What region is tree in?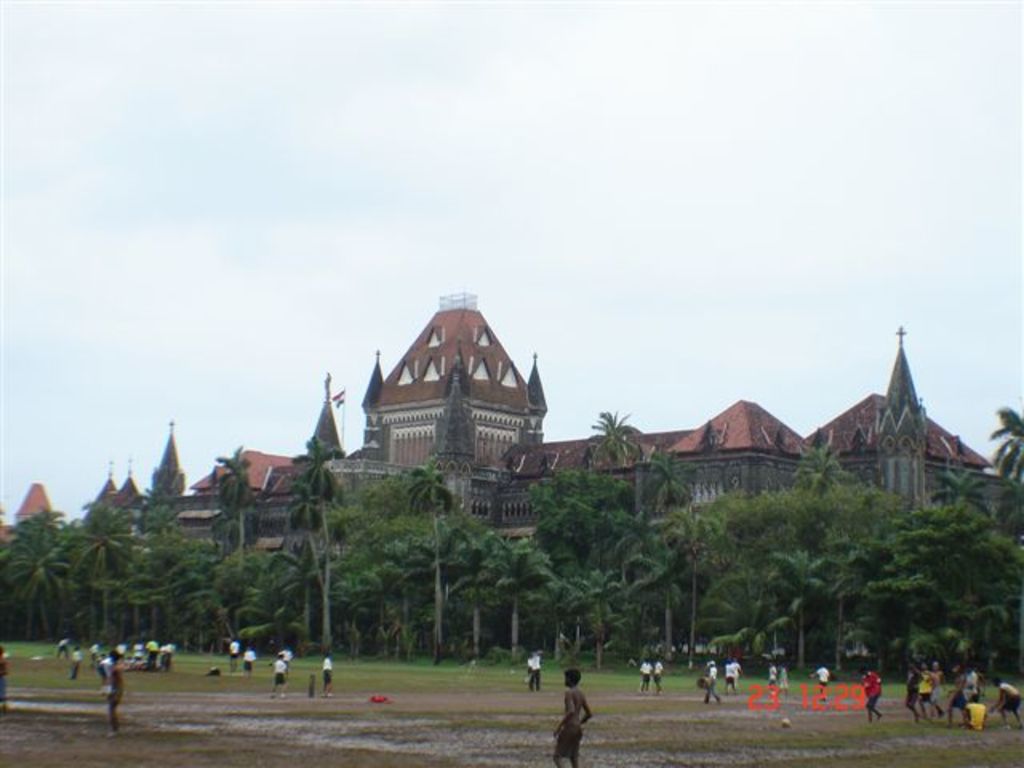
box=[770, 554, 829, 669].
